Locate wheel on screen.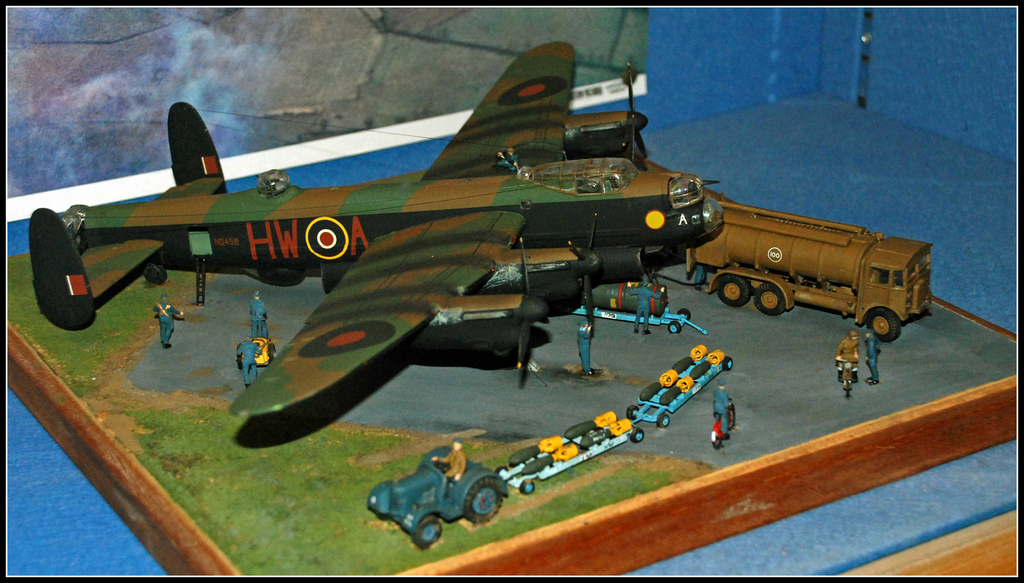
On screen at (left=657, top=413, right=670, bottom=427).
